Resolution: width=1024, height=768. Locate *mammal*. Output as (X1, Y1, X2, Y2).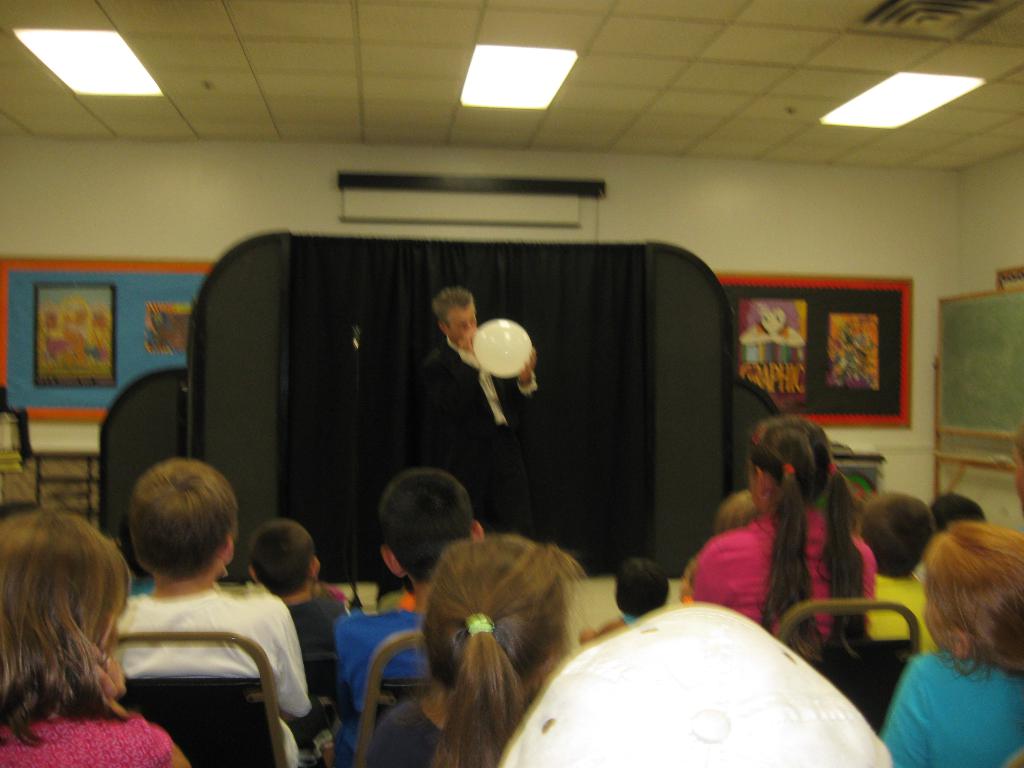
(586, 556, 676, 644).
